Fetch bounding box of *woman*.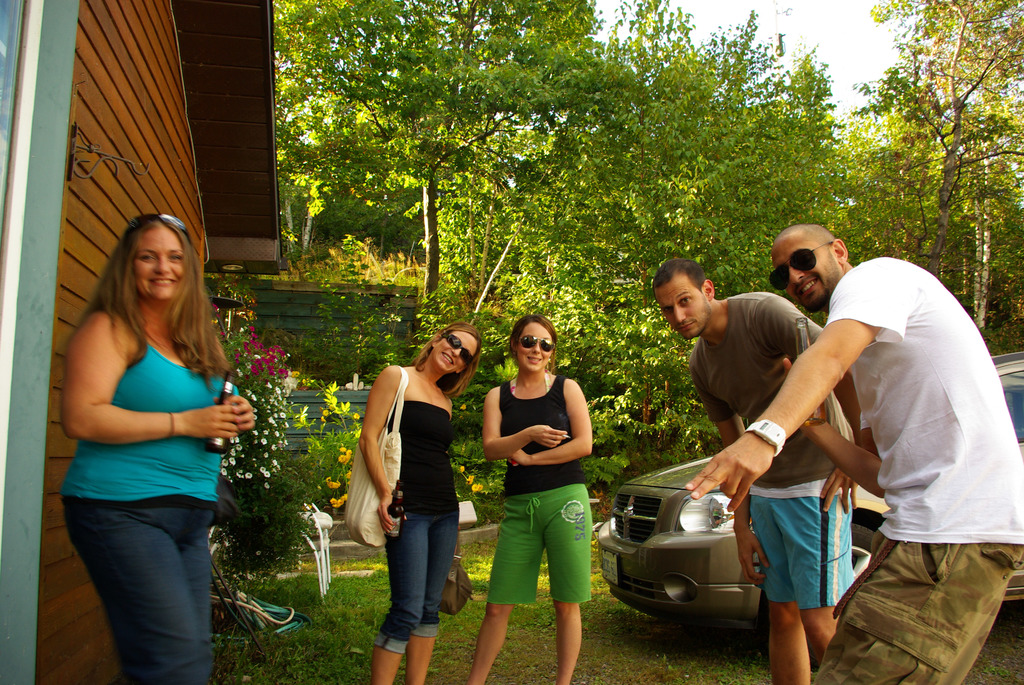
Bbox: locate(51, 196, 263, 670).
